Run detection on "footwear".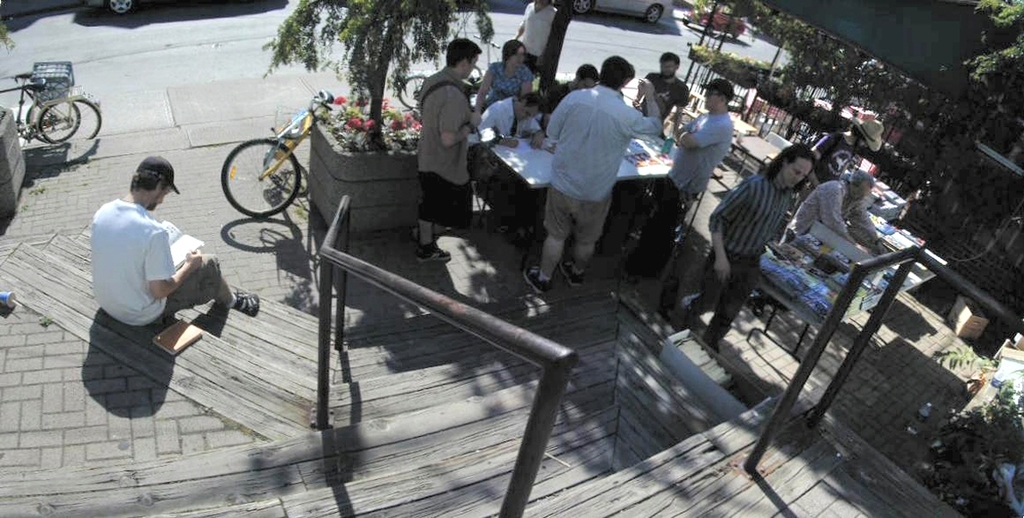
Result: [687,300,694,331].
